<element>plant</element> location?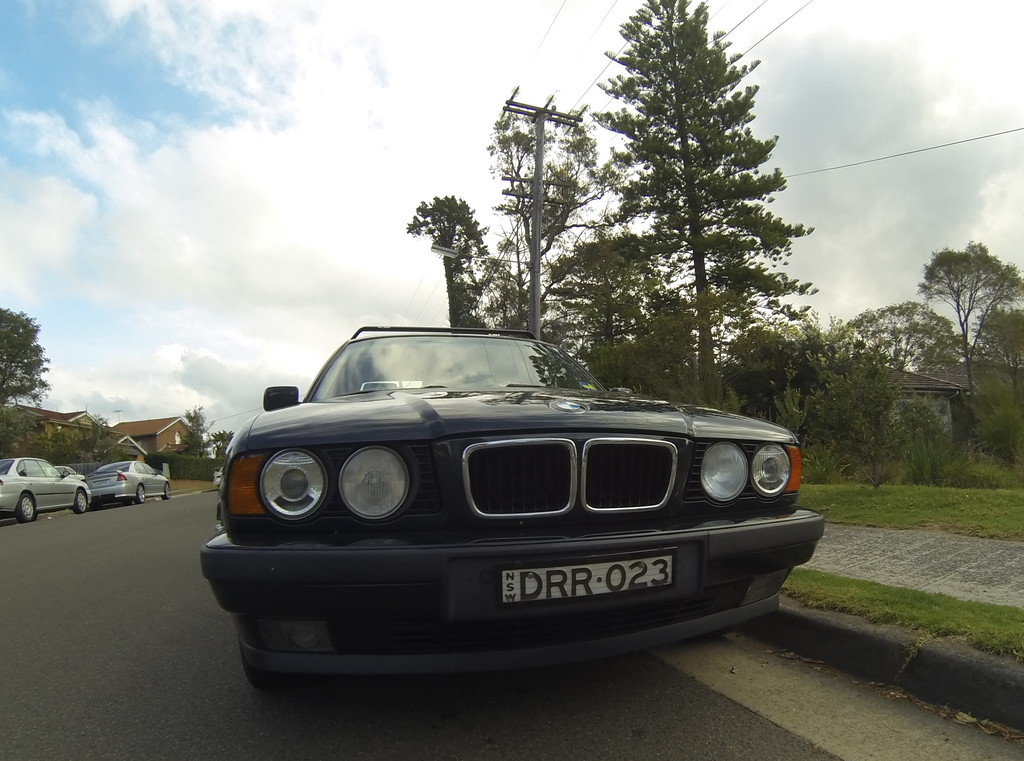
<box>776,564,1023,659</box>
